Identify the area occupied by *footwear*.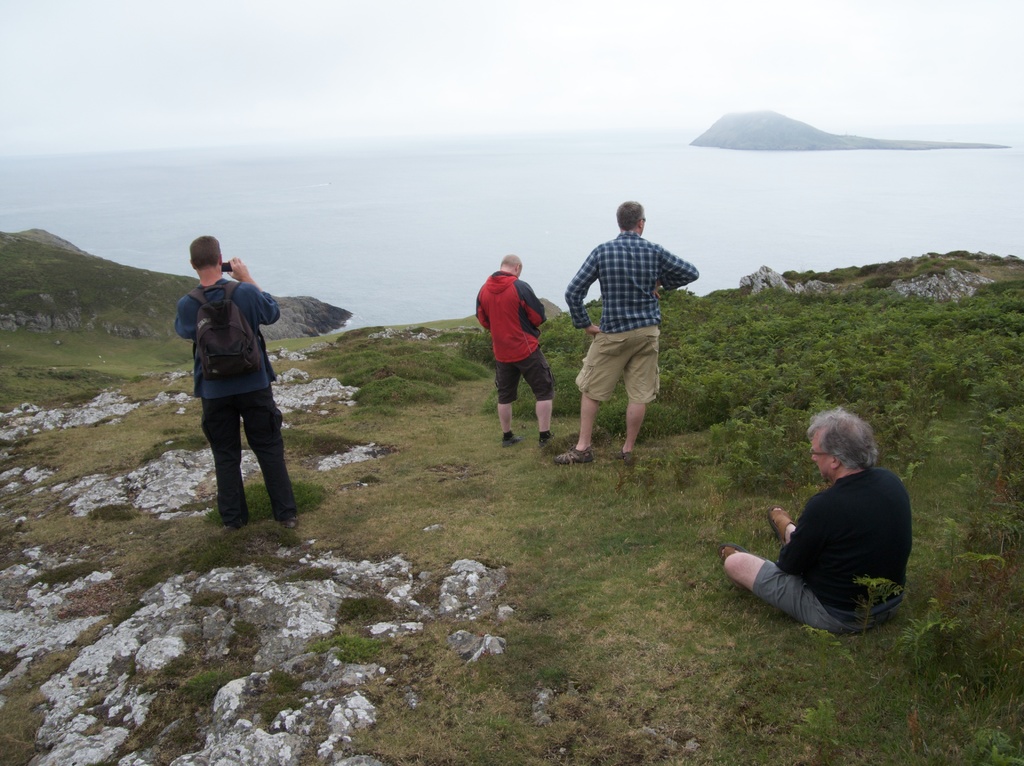
Area: <bbox>281, 514, 302, 535</bbox>.
